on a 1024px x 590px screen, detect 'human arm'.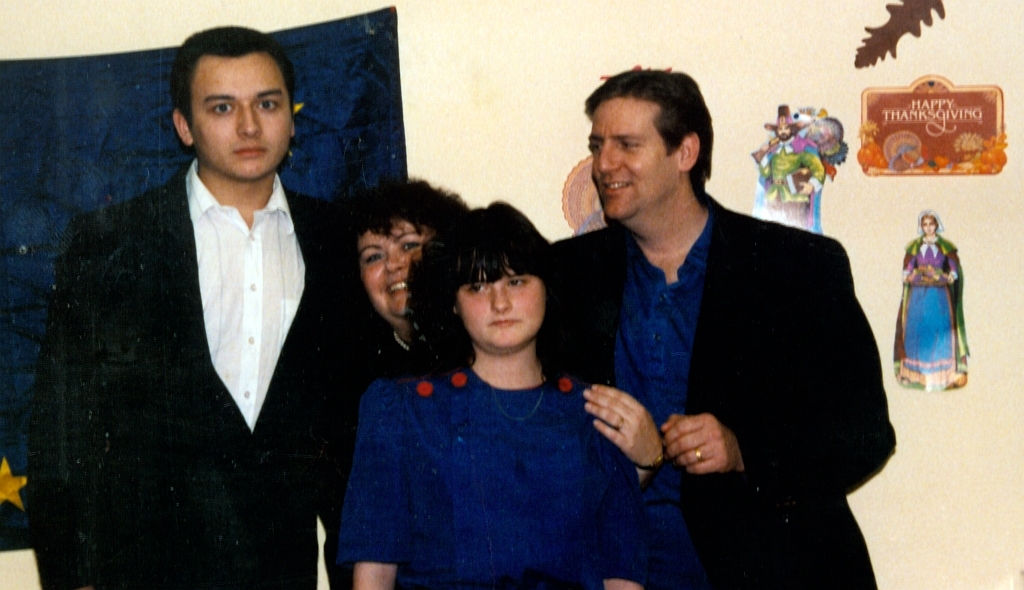
321, 218, 390, 589.
